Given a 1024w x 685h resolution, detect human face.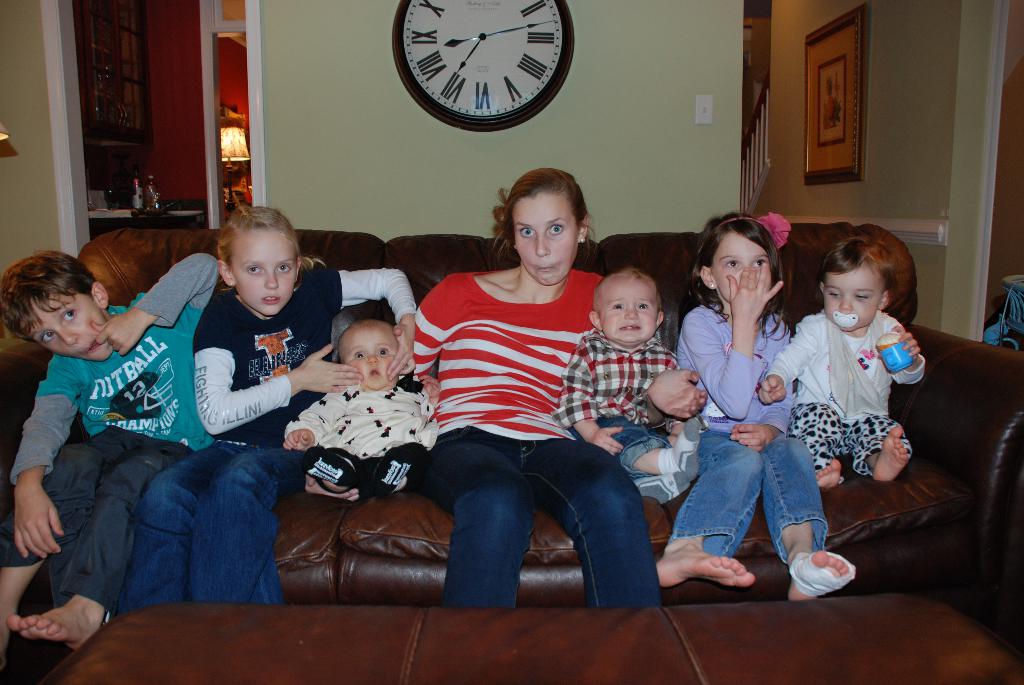
28, 298, 111, 359.
